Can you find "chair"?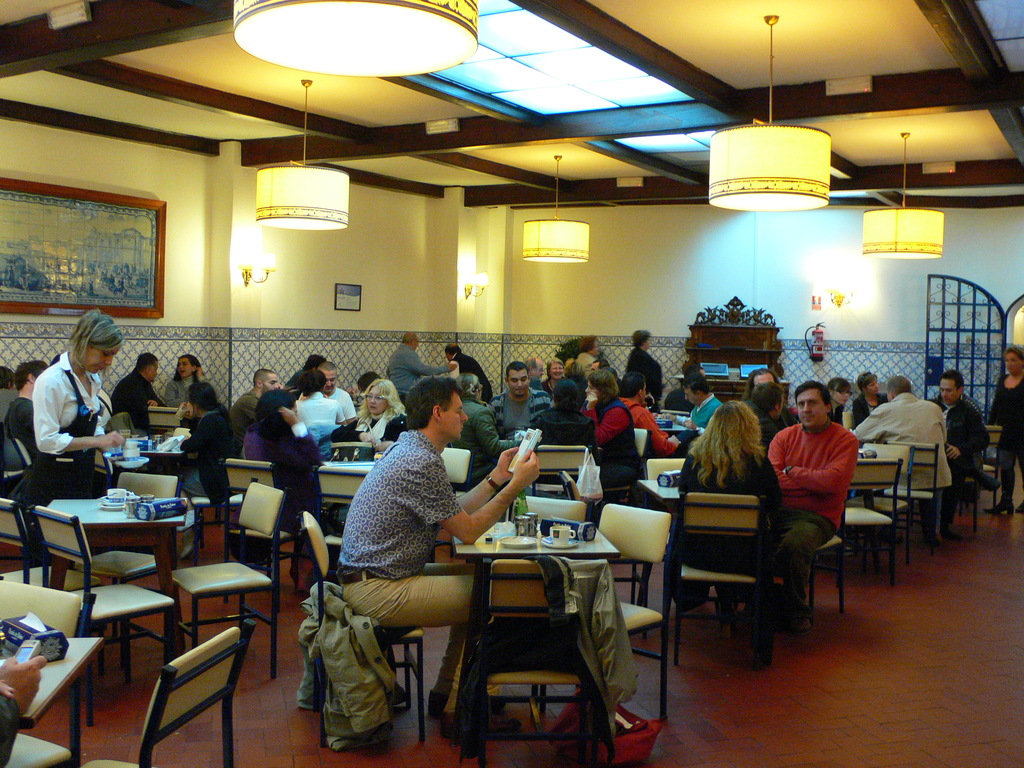
Yes, bounding box: 79, 479, 179, 636.
